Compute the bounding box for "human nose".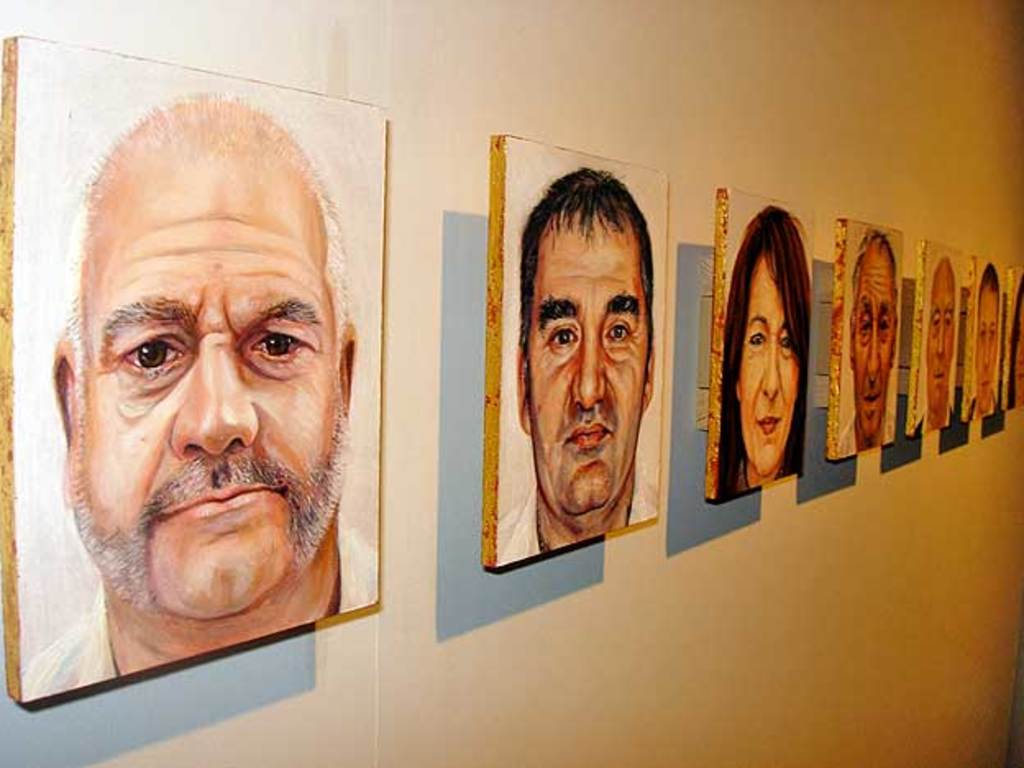
x1=932, y1=331, x2=949, y2=361.
